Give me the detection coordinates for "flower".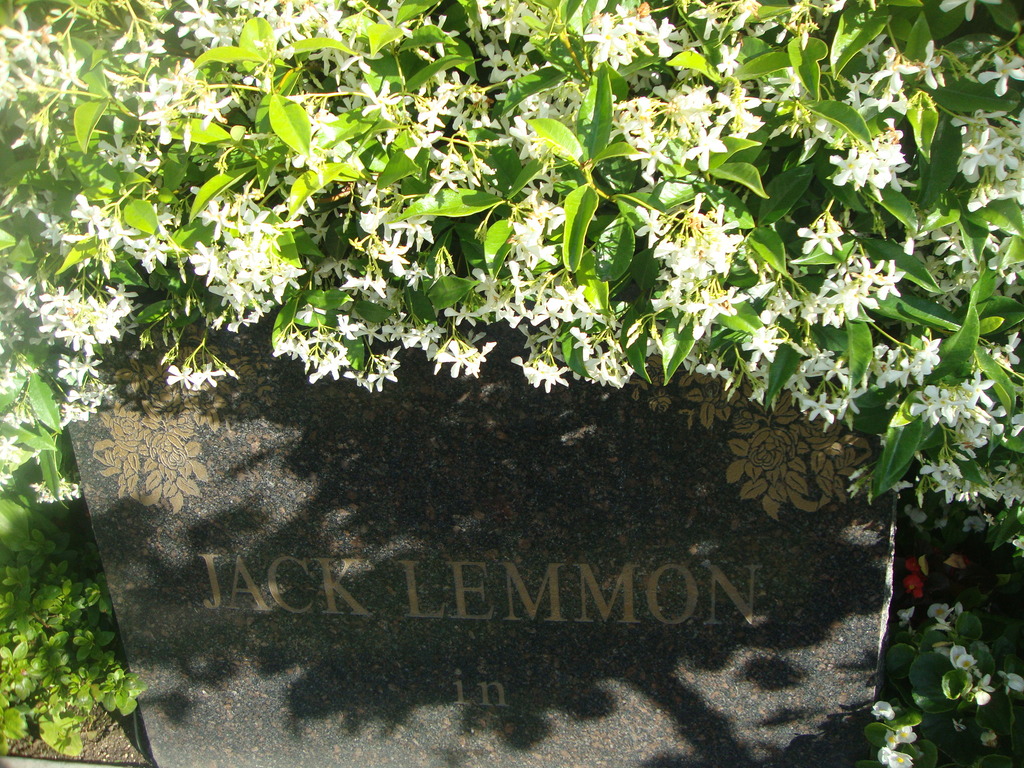
rect(975, 675, 996, 708).
